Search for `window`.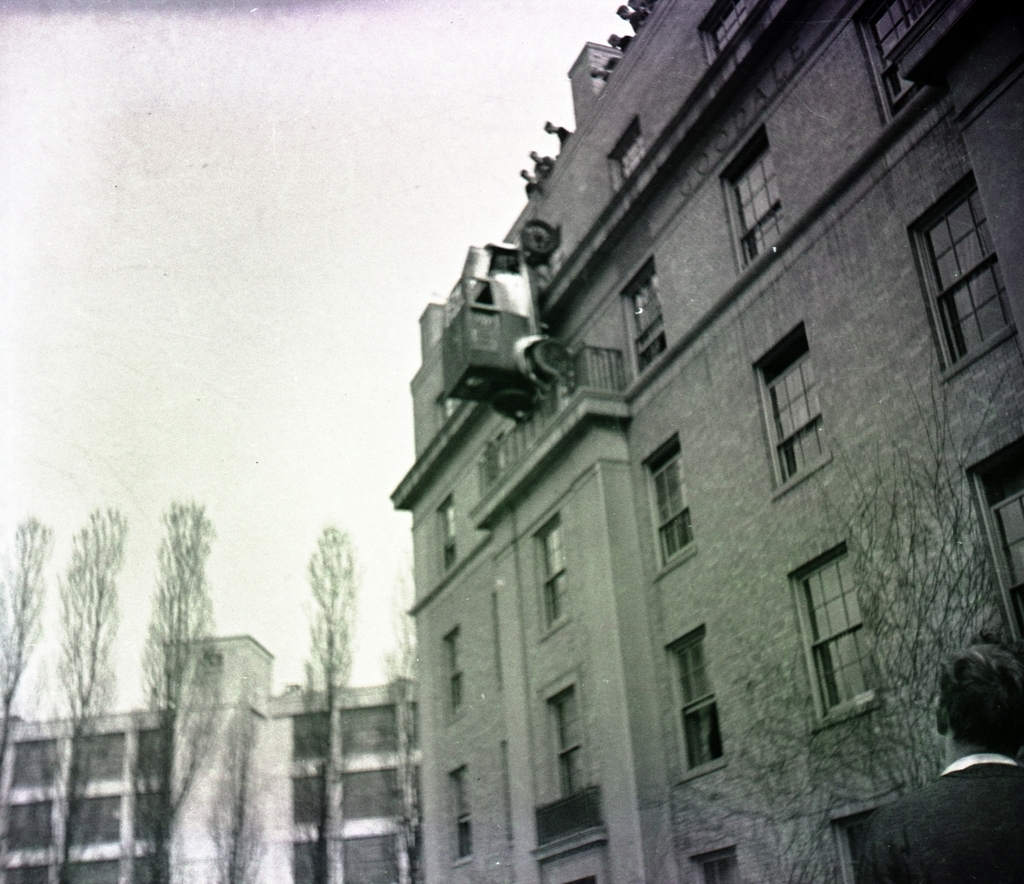
Found at x1=442, y1=624, x2=470, y2=715.
